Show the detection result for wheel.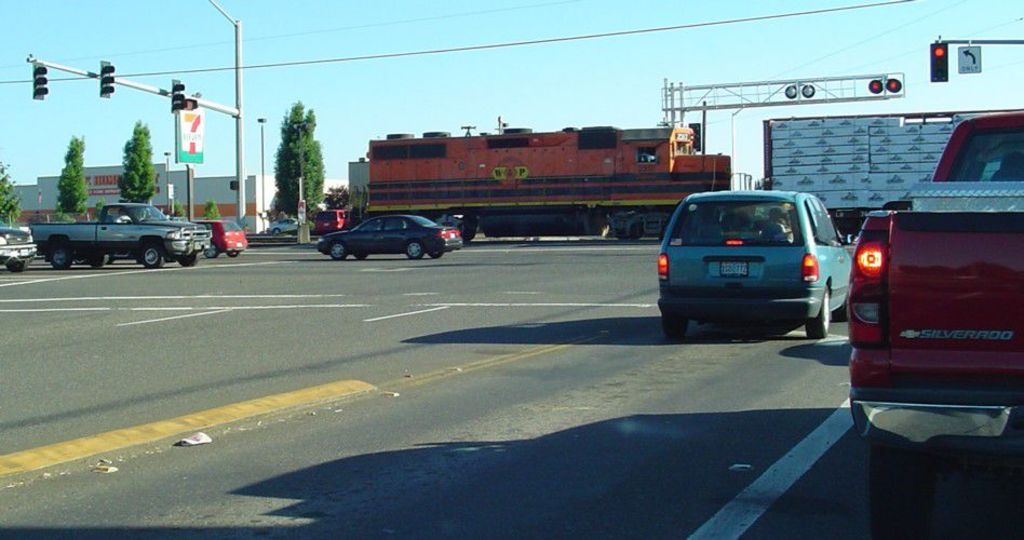
[666, 316, 689, 338].
